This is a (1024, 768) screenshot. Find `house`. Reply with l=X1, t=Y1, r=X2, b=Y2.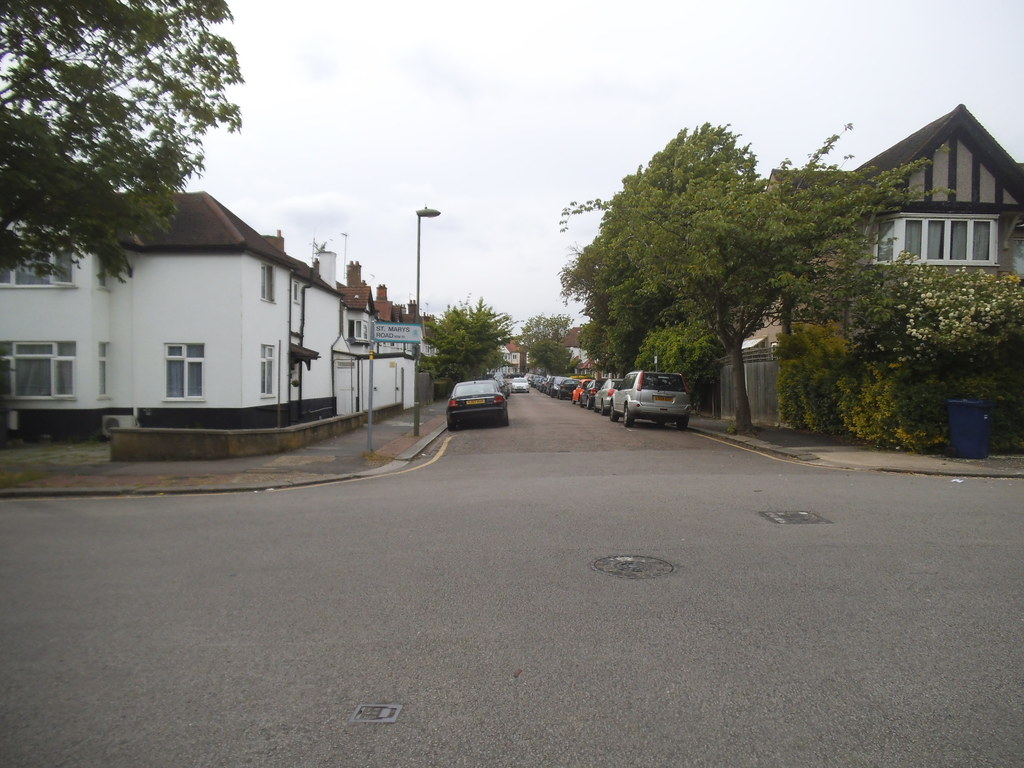
l=0, t=186, r=440, b=437.
